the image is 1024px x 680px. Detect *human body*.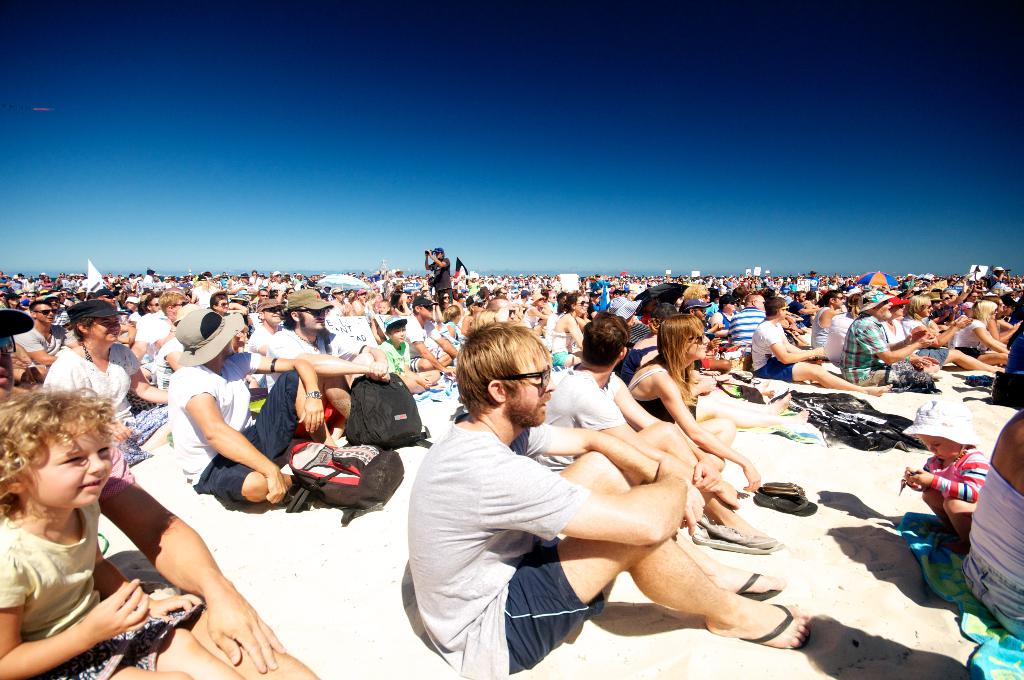
Detection: (49, 341, 172, 464).
